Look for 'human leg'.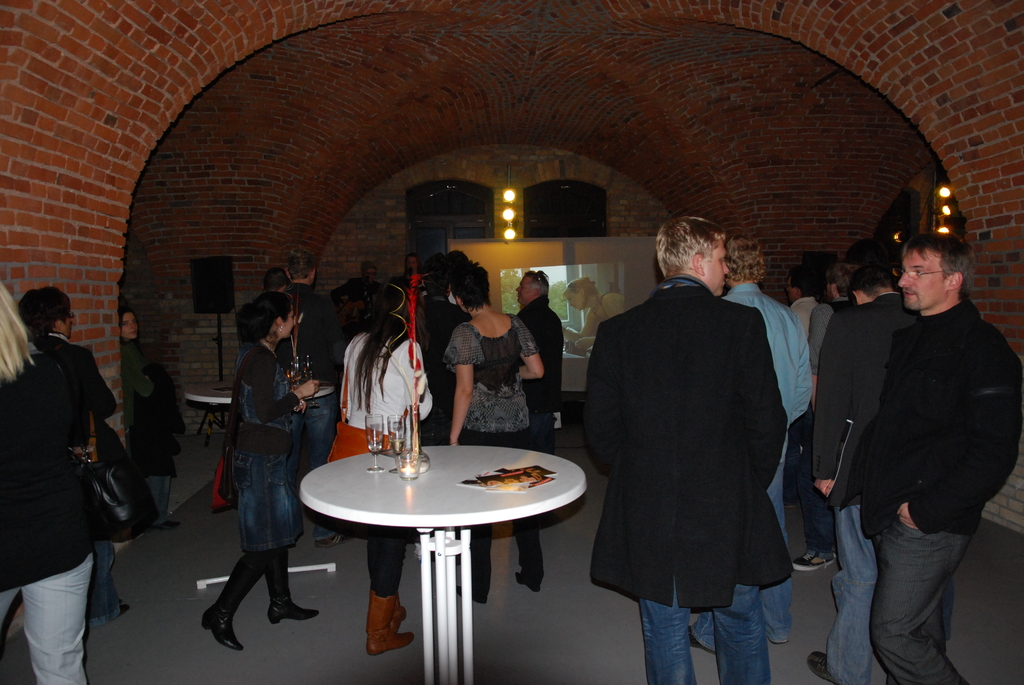
Found: crop(253, 512, 324, 628).
